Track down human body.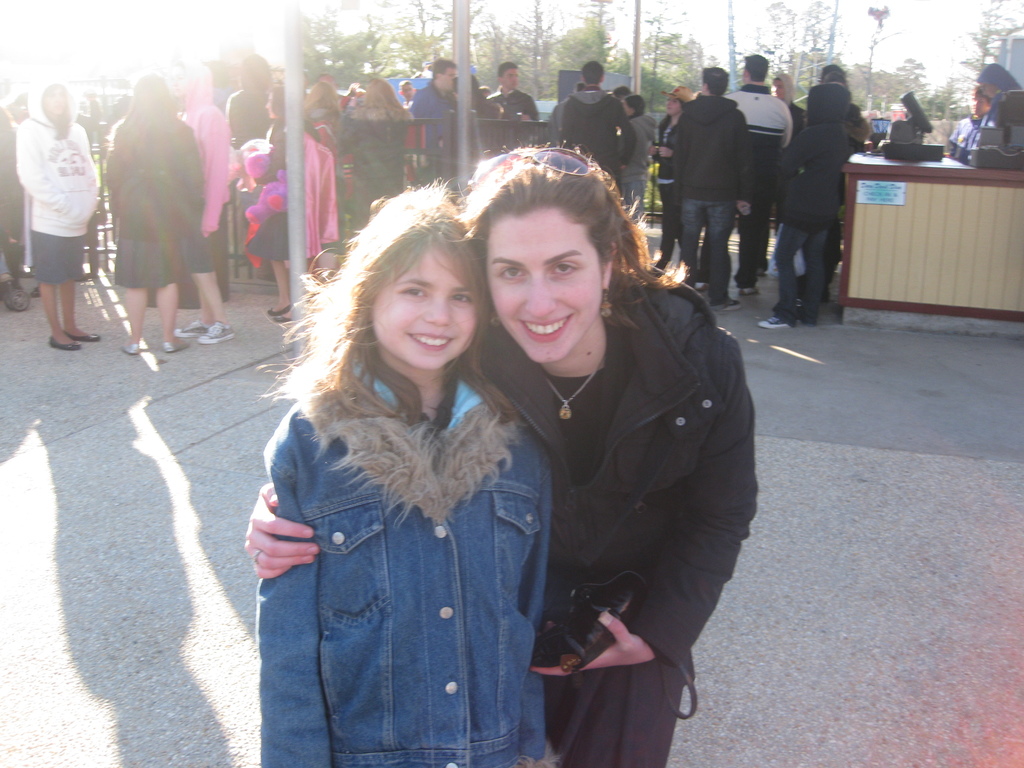
Tracked to <region>719, 78, 800, 288</region>.
